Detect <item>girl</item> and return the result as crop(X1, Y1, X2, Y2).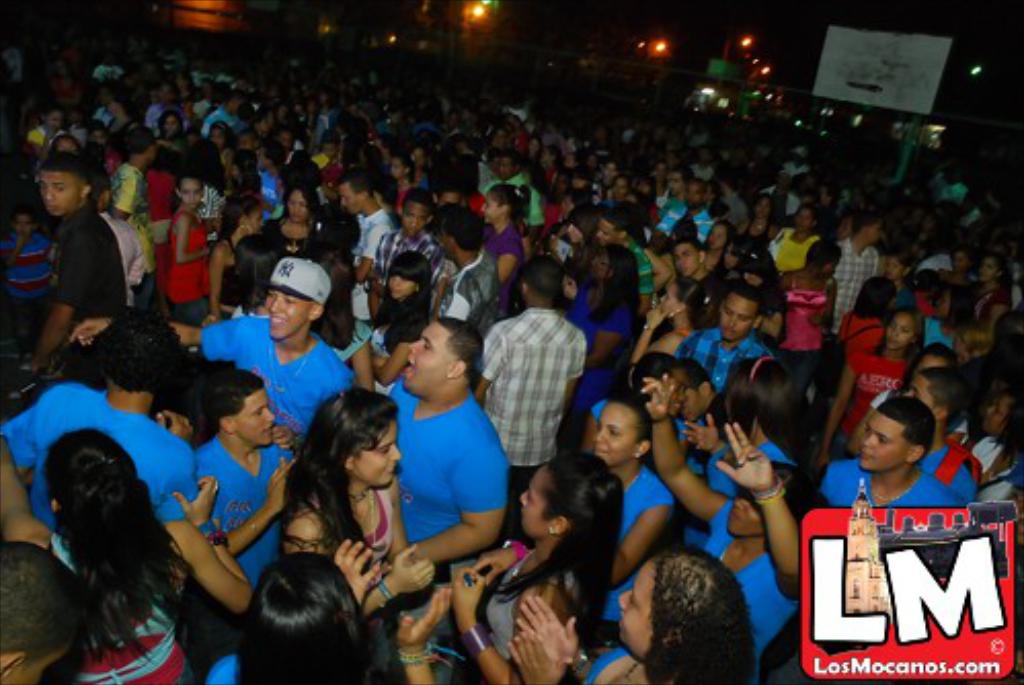
crop(275, 187, 318, 265).
